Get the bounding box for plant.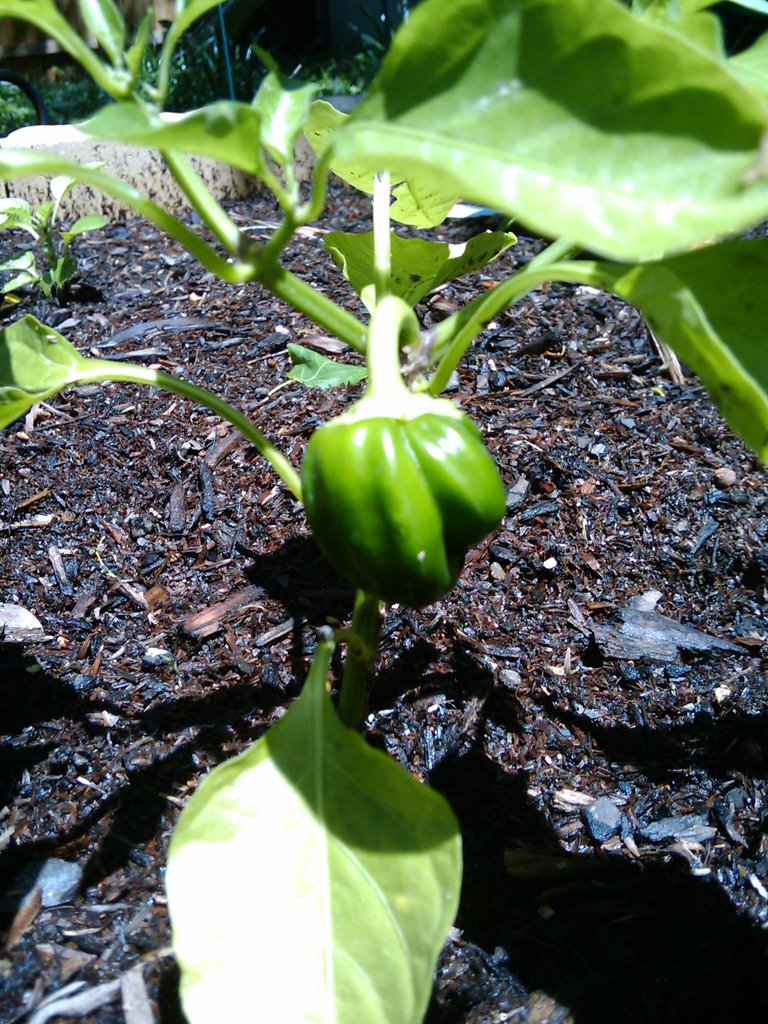
[x1=0, y1=0, x2=417, y2=141].
